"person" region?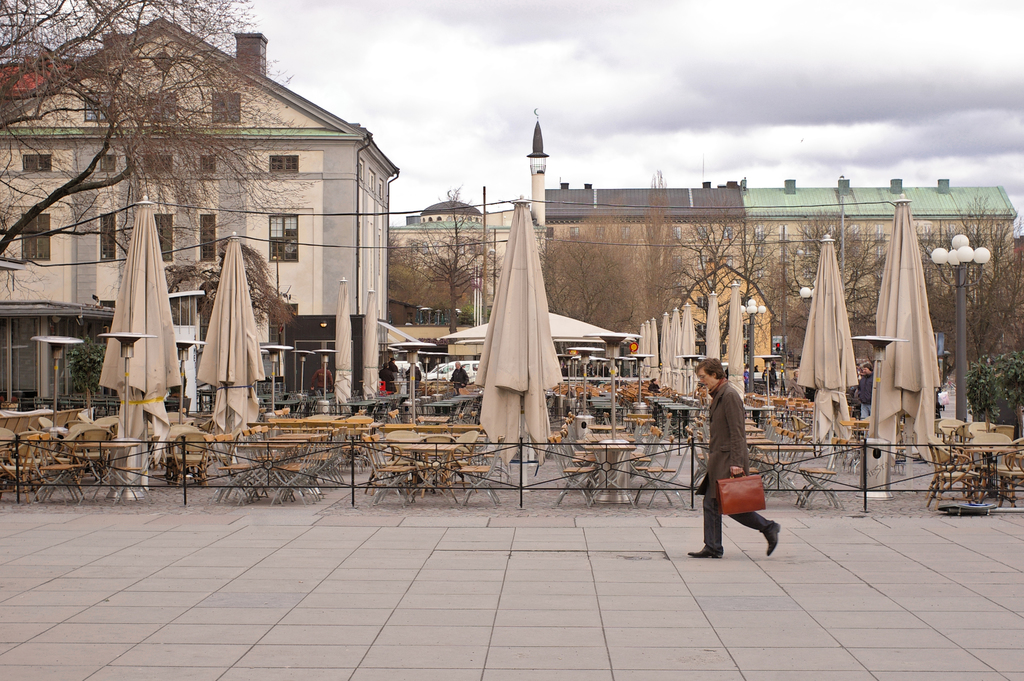
[x1=308, y1=359, x2=336, y2=393]
